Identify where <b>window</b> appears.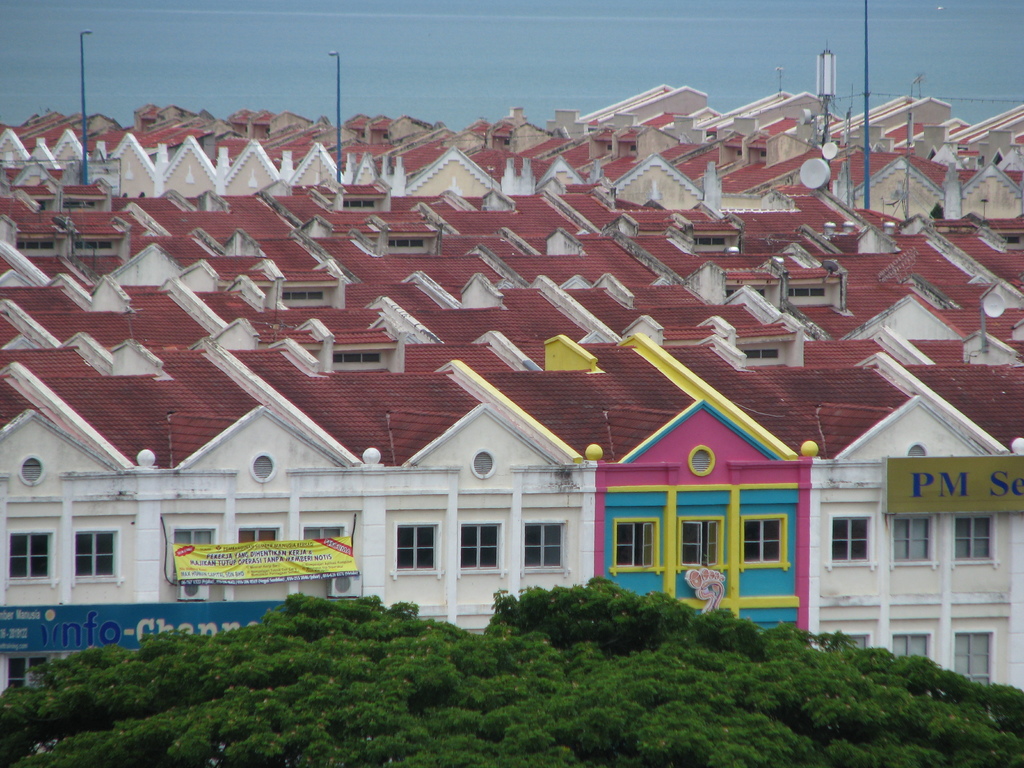
Appears at {"left": 174, "top": 524, "right": 218, "bottom": 552}.
